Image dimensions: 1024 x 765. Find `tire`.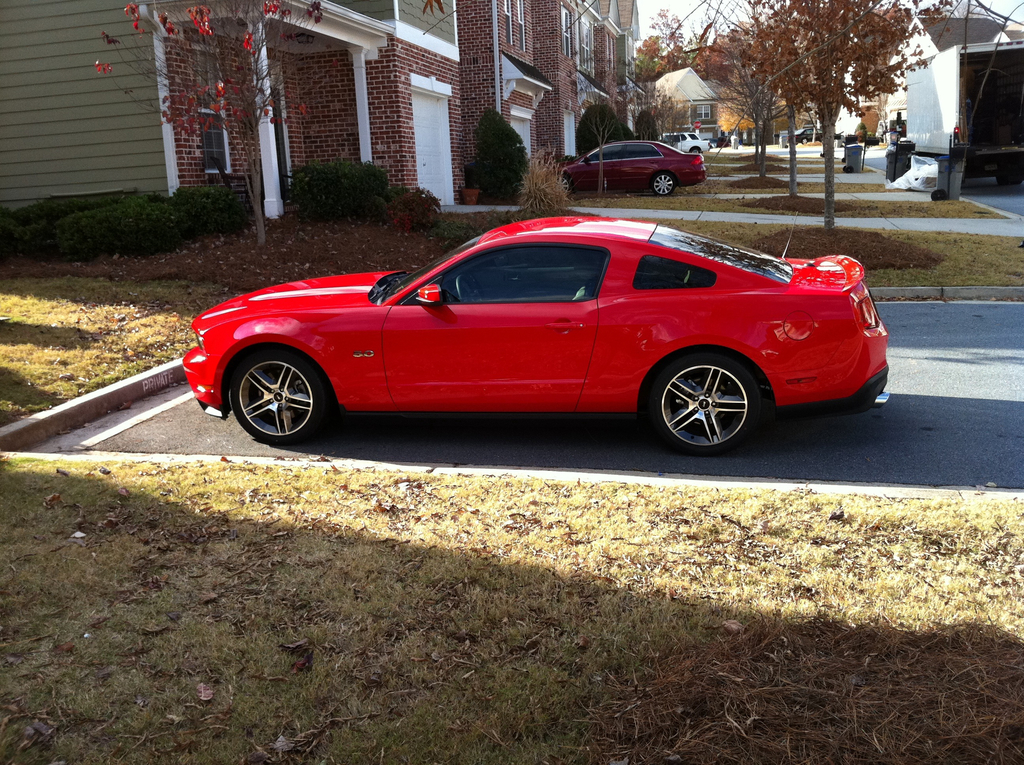
bbox=[691, 144, 701, 154].
